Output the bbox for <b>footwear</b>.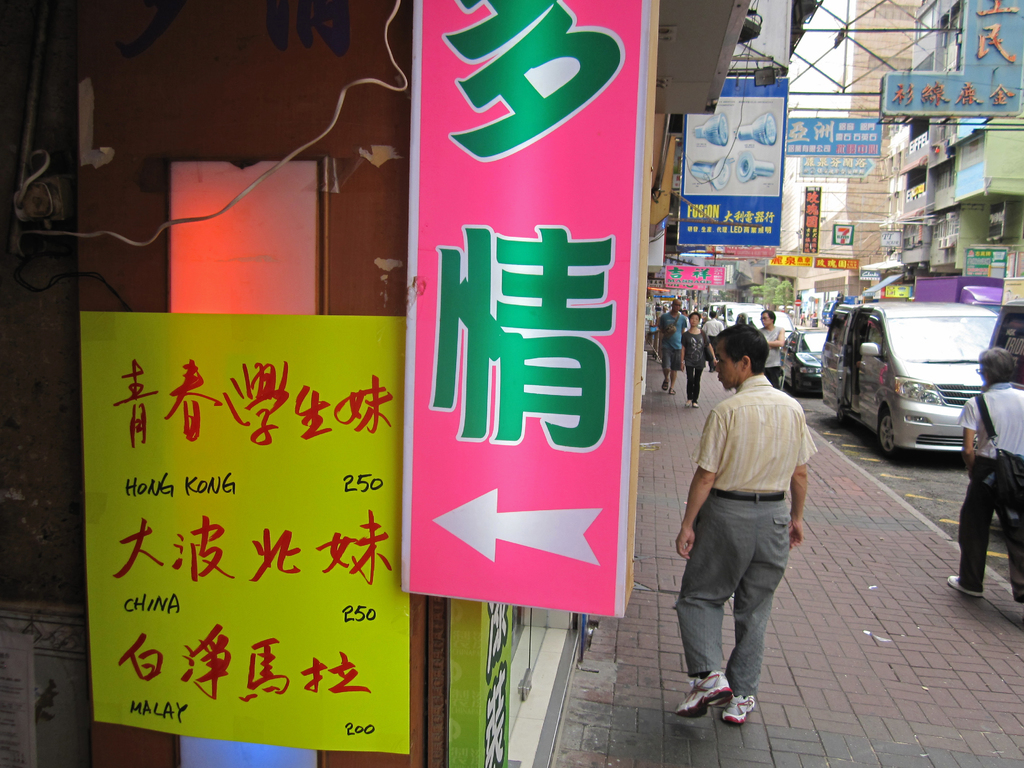
region(671, 387, 673, 392).
